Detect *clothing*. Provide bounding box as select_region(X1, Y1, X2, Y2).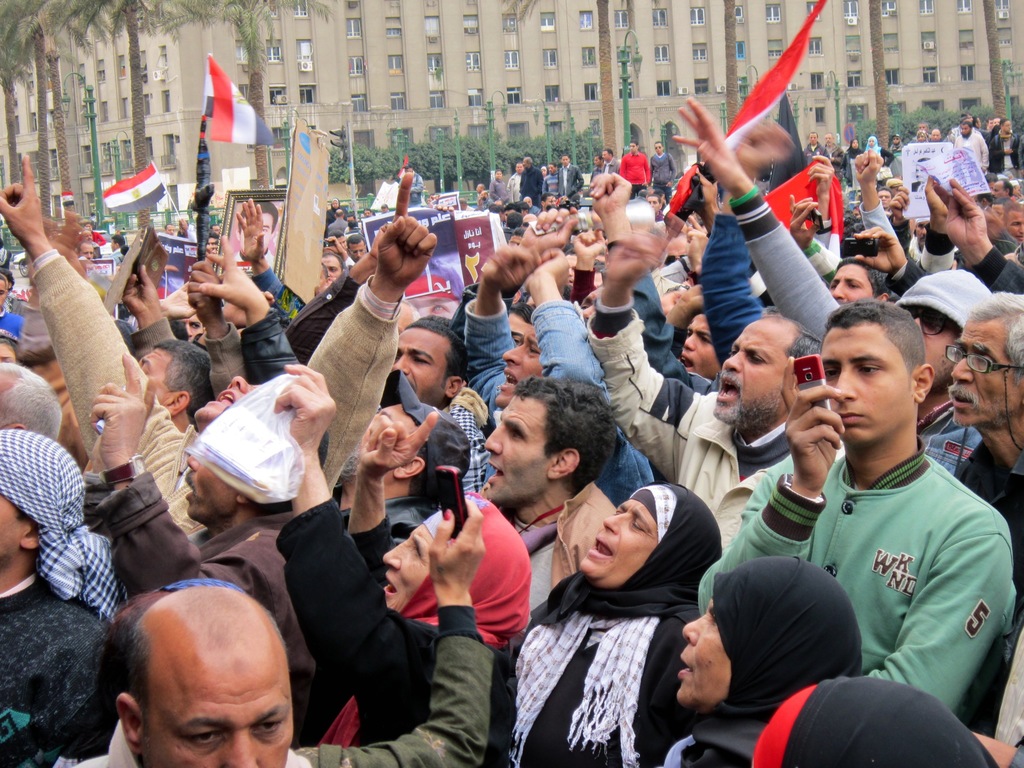
select_region(489, 179, 508, 204).
